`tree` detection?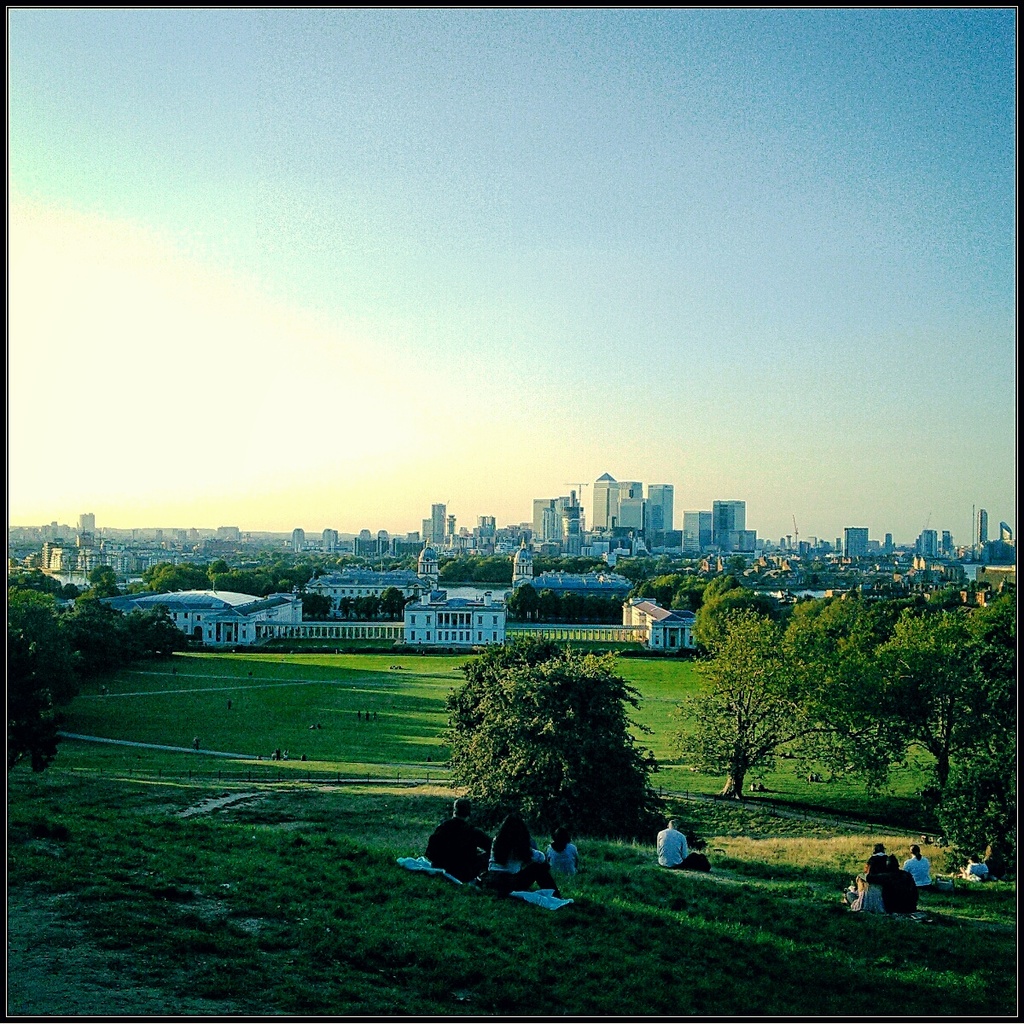
(left=455, top=627, right=679, bottom=884)
